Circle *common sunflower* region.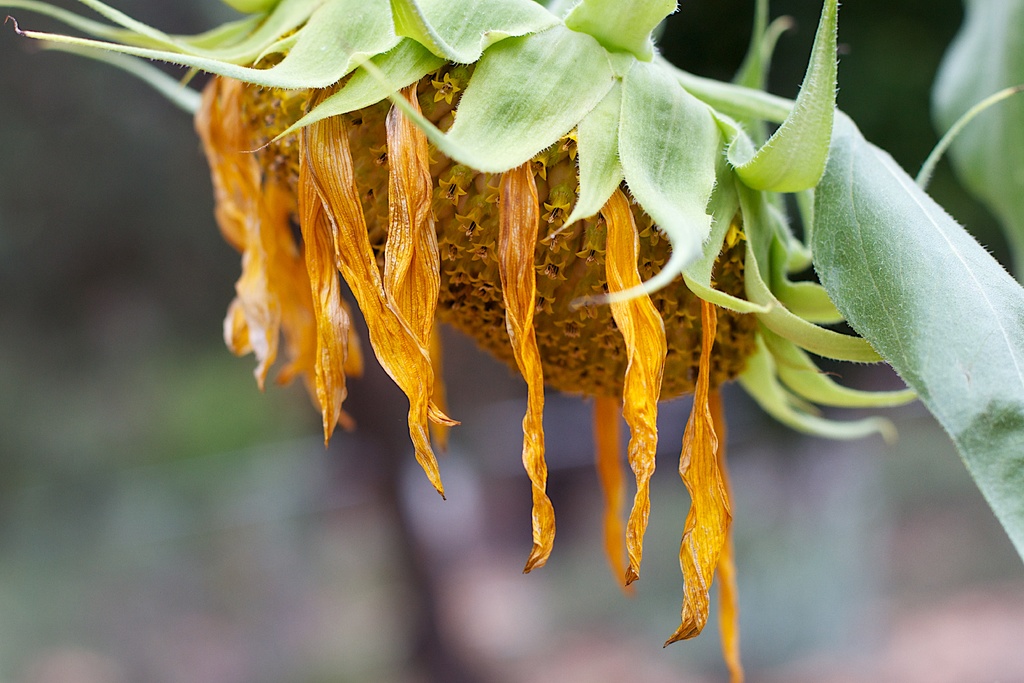
Region: locate(0, 0, 1023, 682).
